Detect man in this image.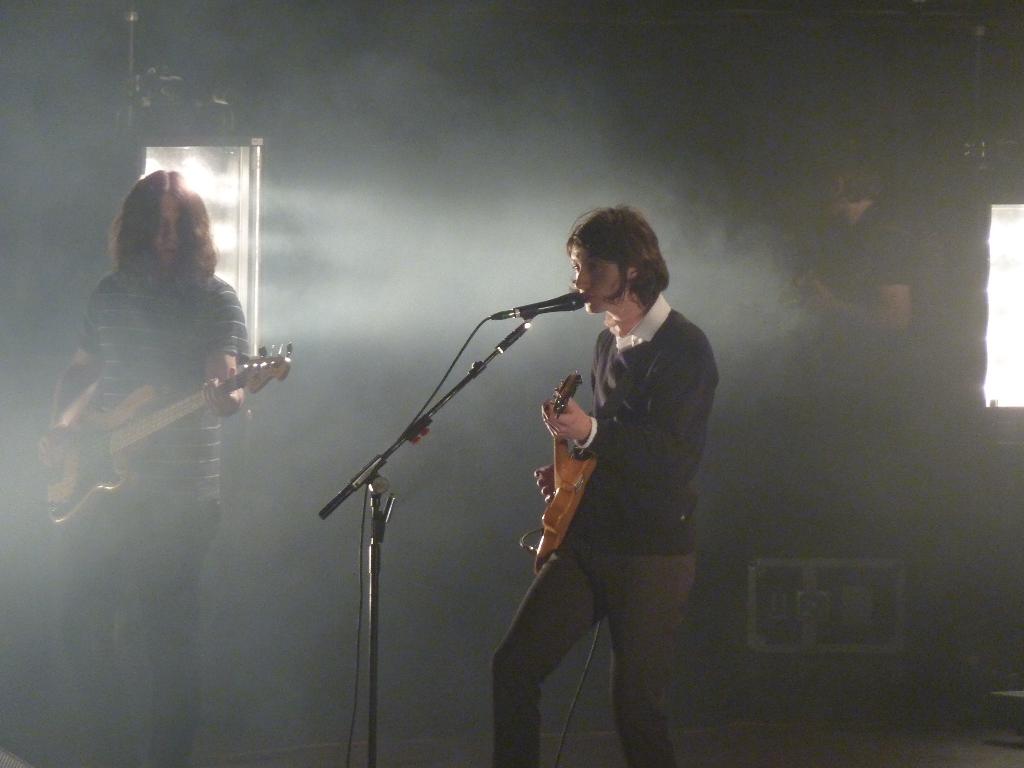
Detection: l=483, t=207, r=723, b=749.
